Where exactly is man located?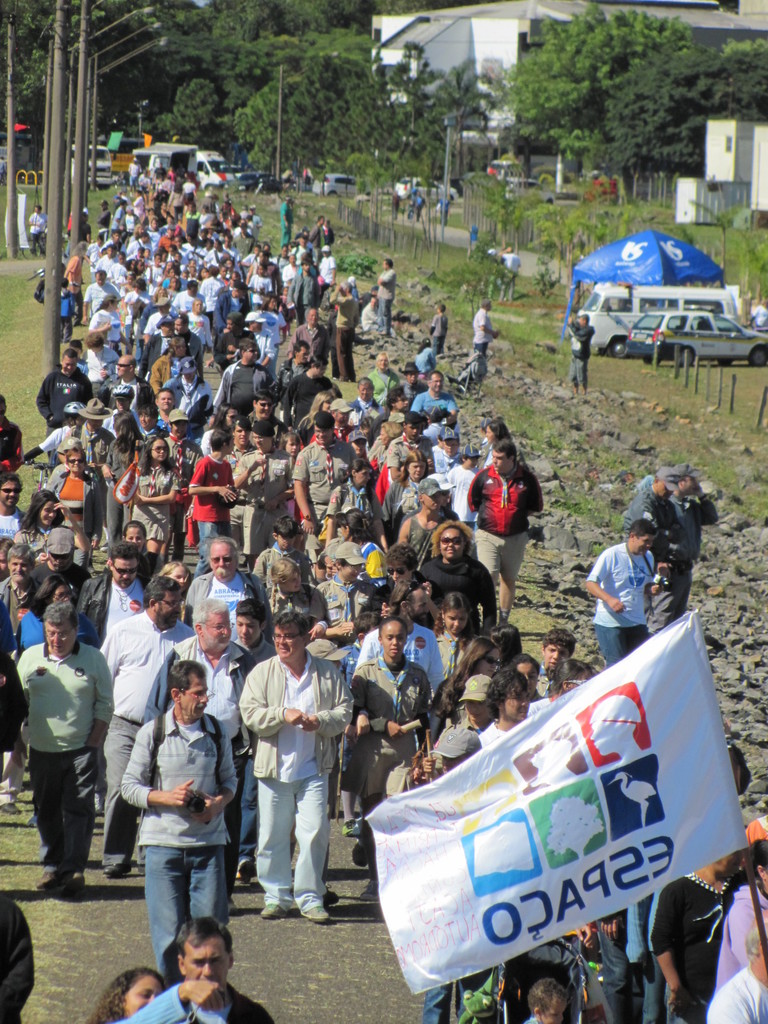
Its bounding box is box(0, 547, 49, 755).
